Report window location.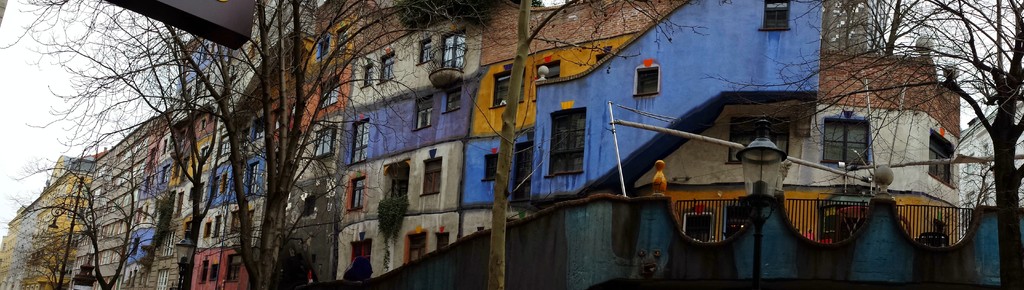
Report: {"x1": 447, "y1": 85, "x2": 462, "y2": 113}.
